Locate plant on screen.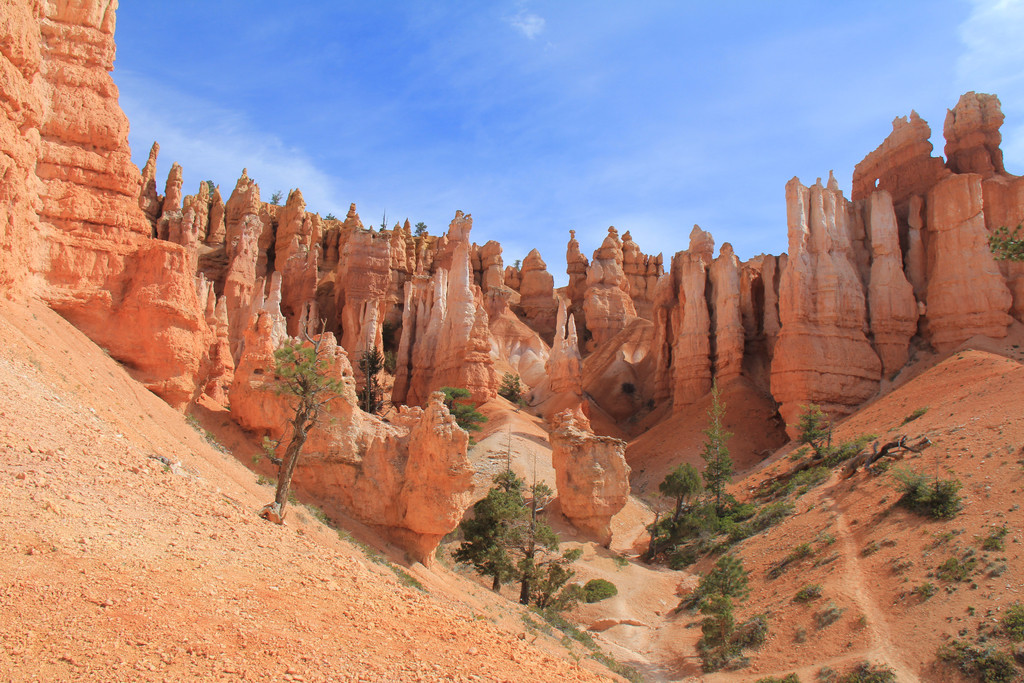
On screen at Rect(896, 458, 964, 519).
